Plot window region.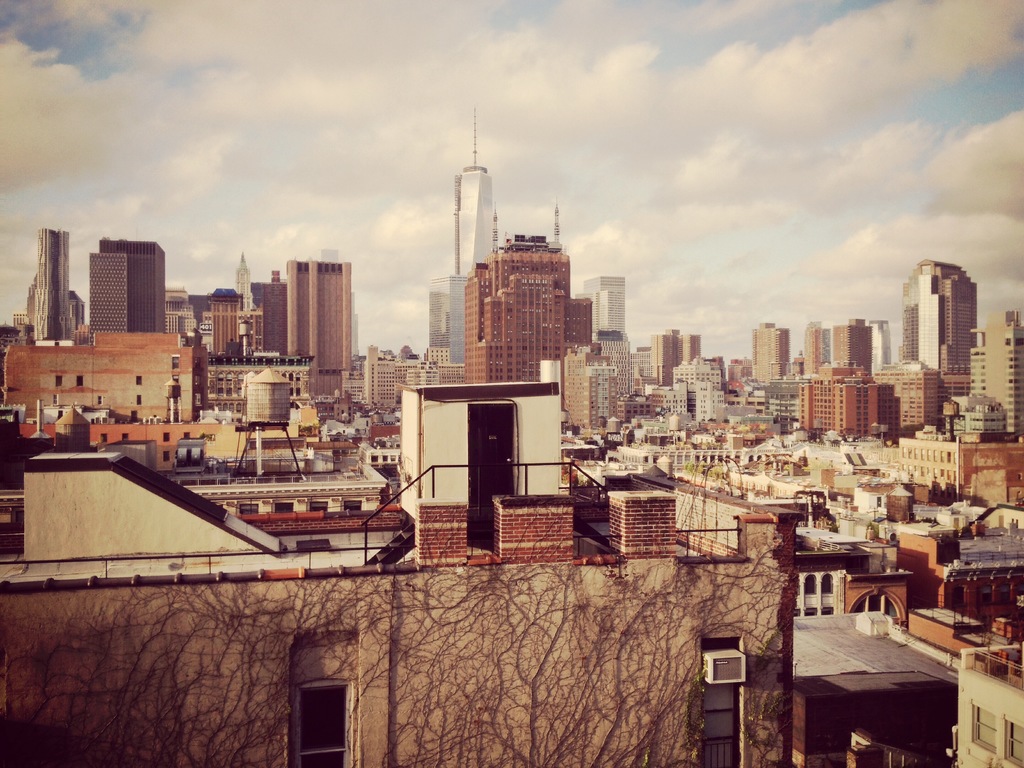
Plotted at 182/431/191/440.
